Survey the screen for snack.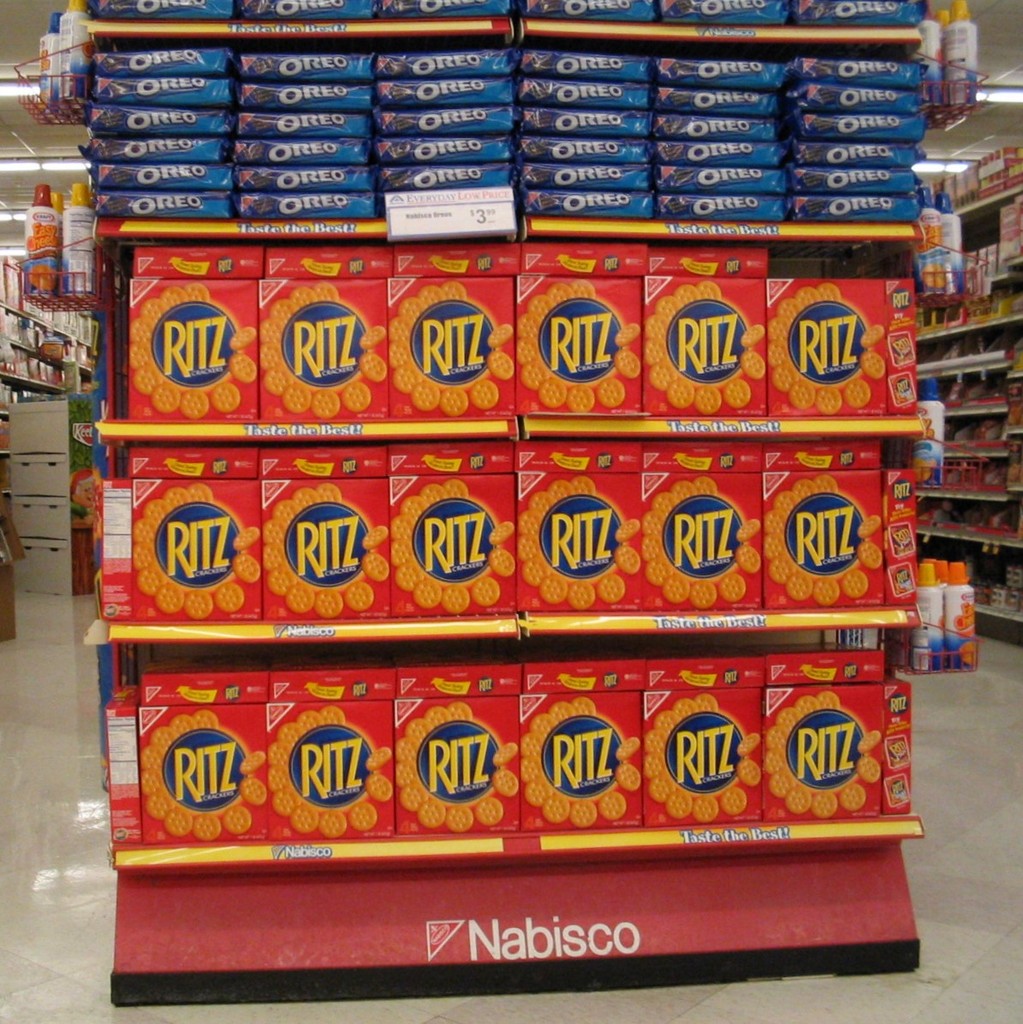
Survey found: left=741, top=353, right=764, bottom=380.
